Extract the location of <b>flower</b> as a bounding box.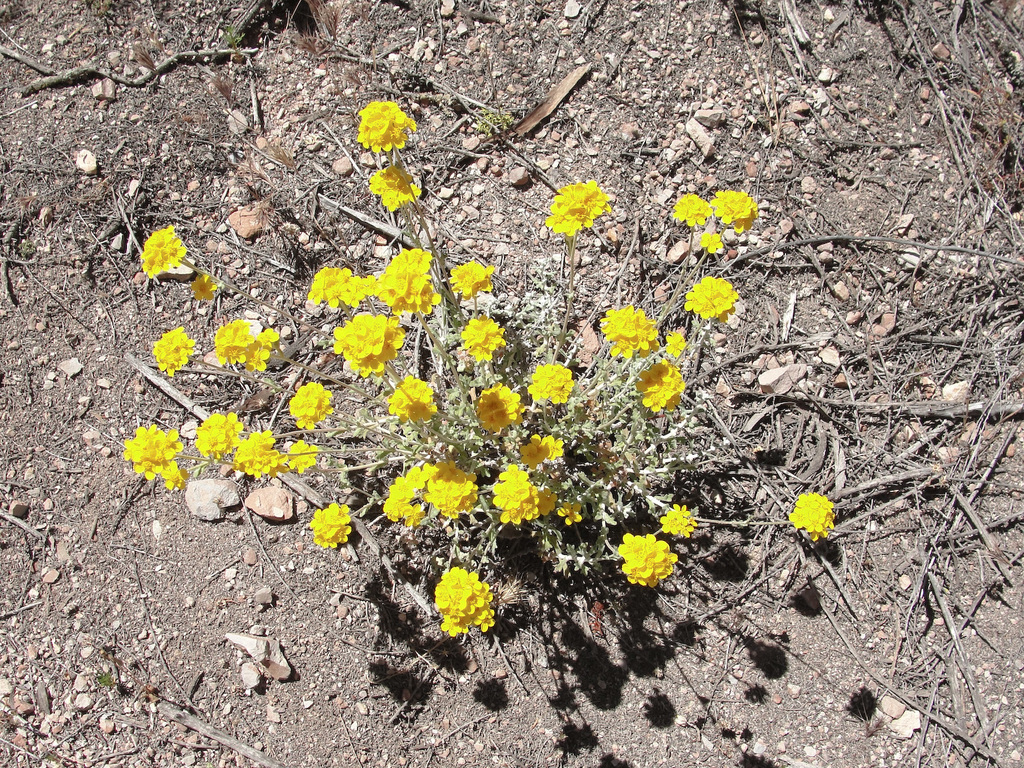
x1=663, y1=333, x2=686, y2=359.
